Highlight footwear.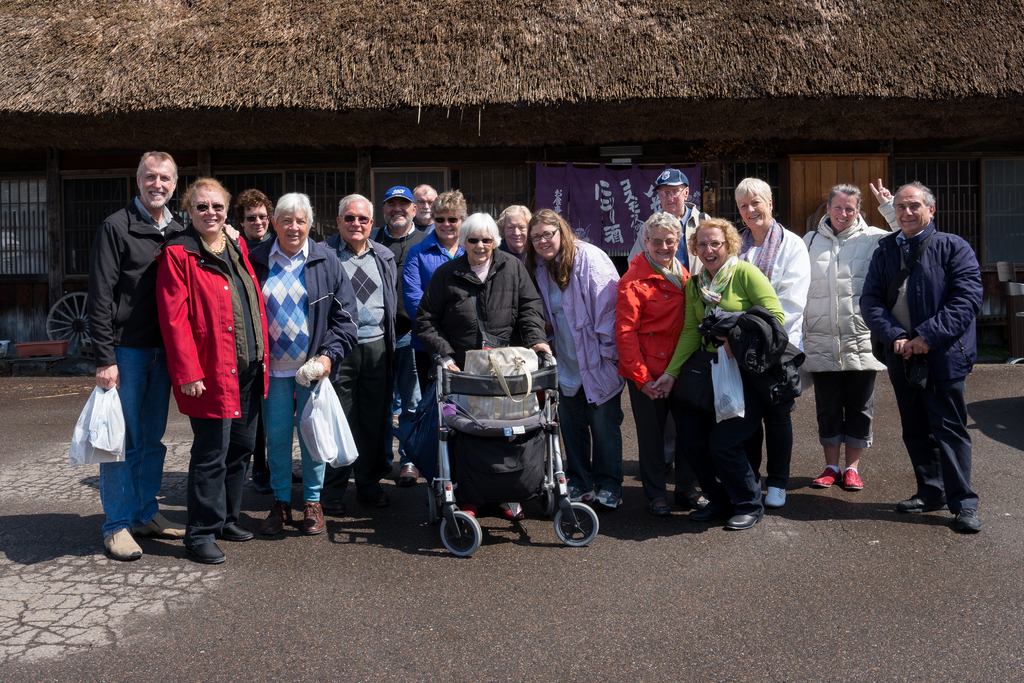
Highlighted region: {"x1": 250, "y1": 472, "x2": 269, "y2": 502}.
